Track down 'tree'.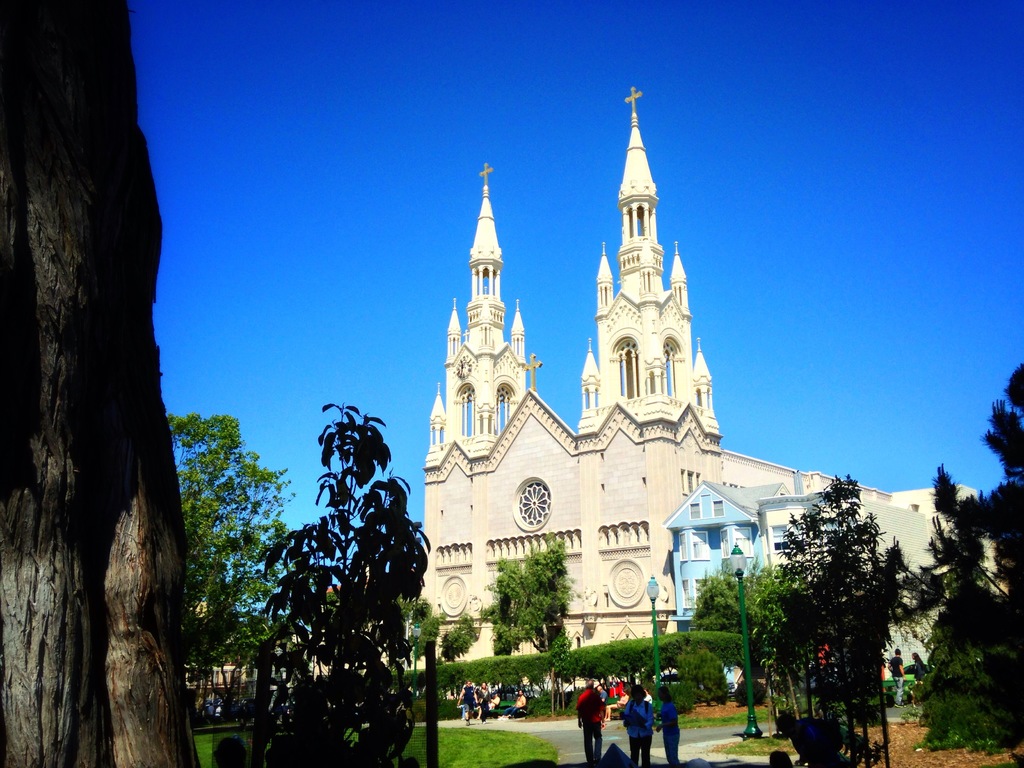
Tracked to BBox(922, 360, 1023, 767).
